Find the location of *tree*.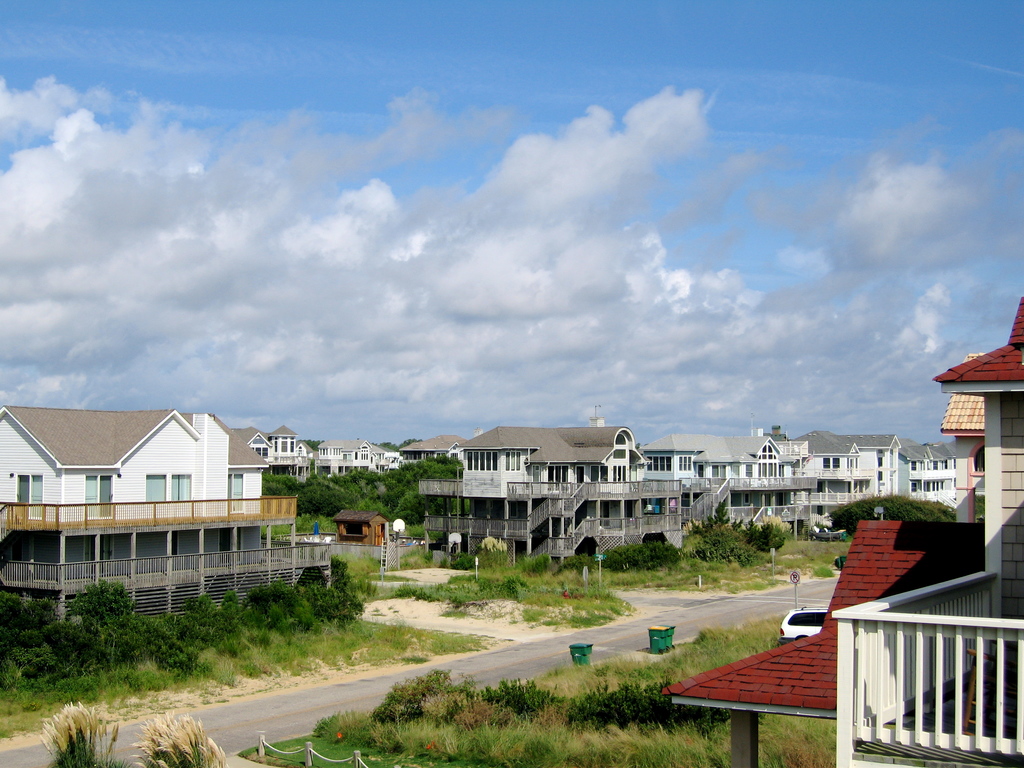
Location: crop(826, 497, 960, 536).
